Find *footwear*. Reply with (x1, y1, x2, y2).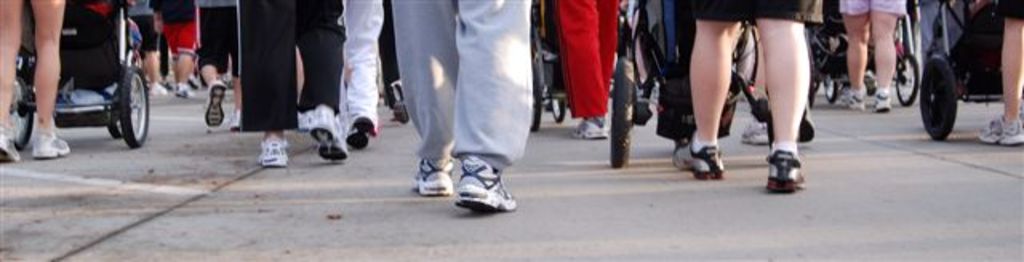
(35, 125, 72, 160).
